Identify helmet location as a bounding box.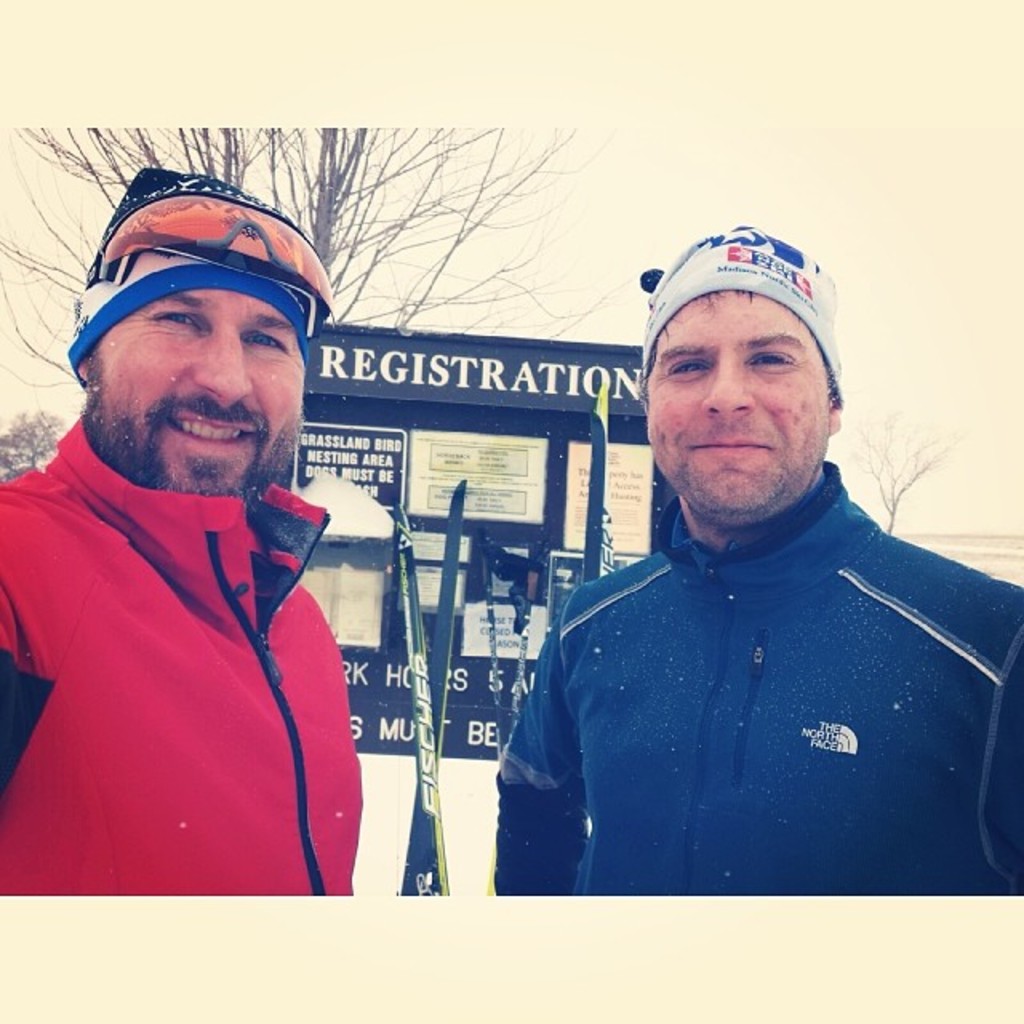
<region>61, 178, 330, 491</region>.
